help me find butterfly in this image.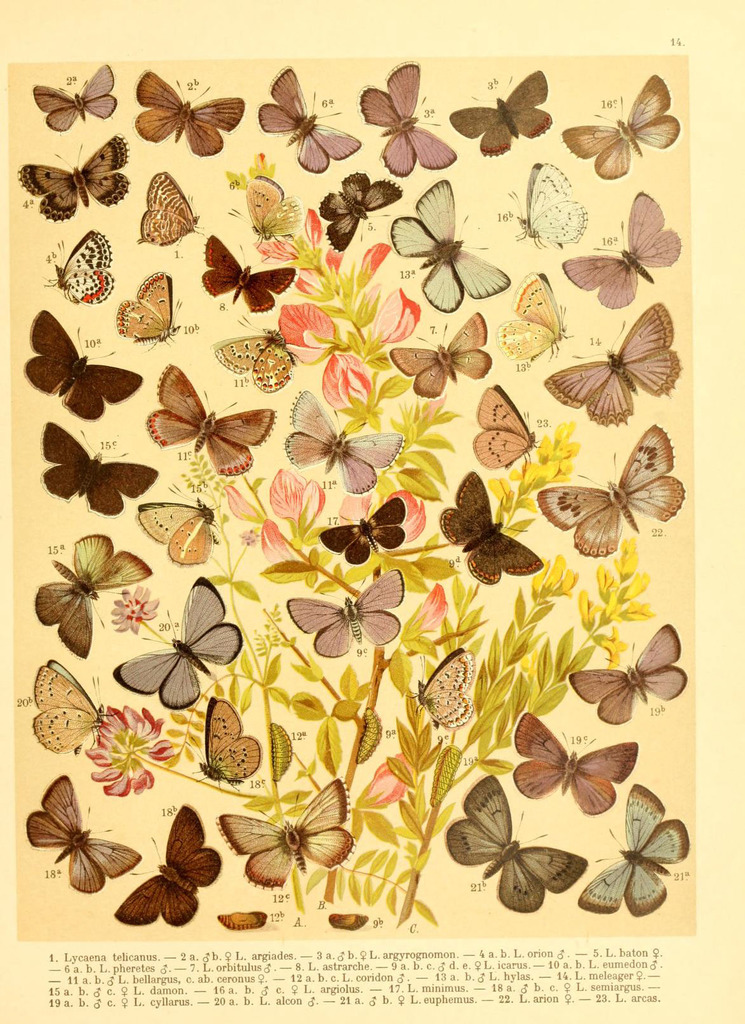
Found it: bbox(444, 462, 536, 588).
